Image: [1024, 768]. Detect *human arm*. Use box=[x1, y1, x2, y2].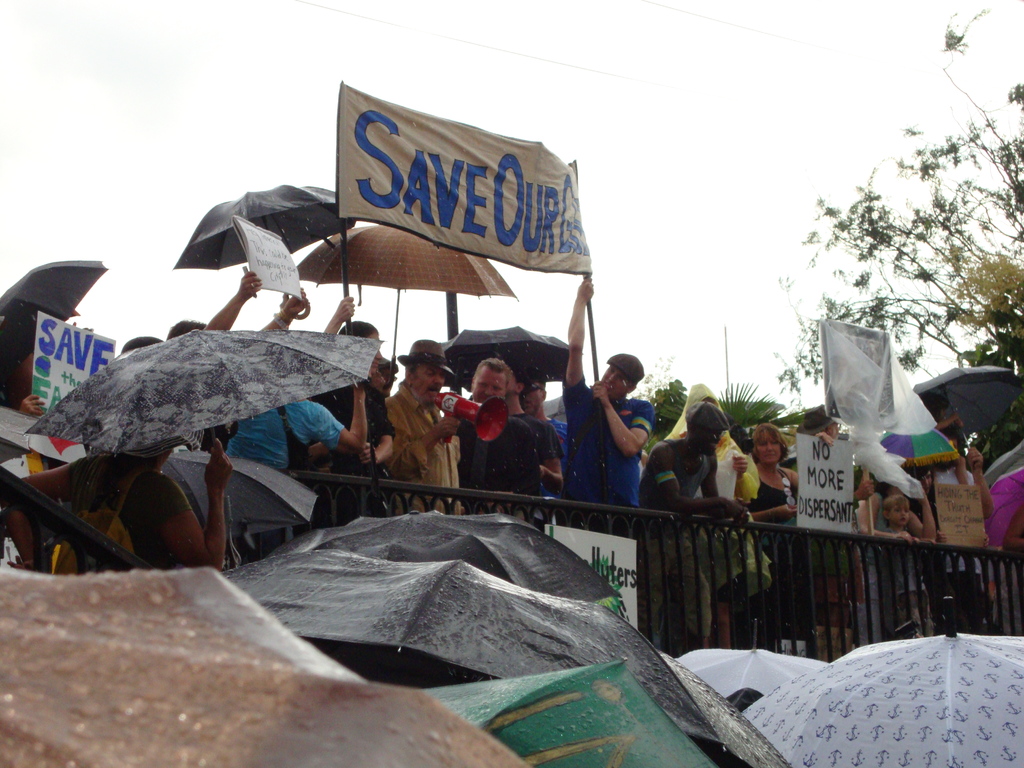
box=[860, 491, 904, 540].
